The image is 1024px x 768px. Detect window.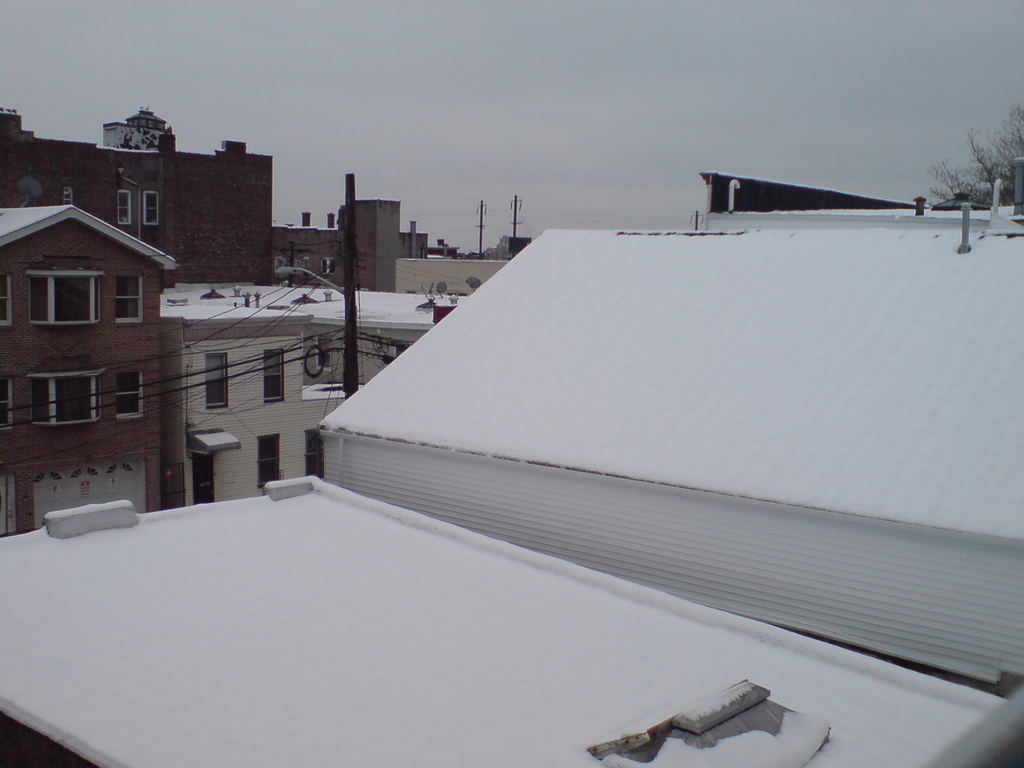
Detection: (left=206, top=353, right=227, bottom=408).
